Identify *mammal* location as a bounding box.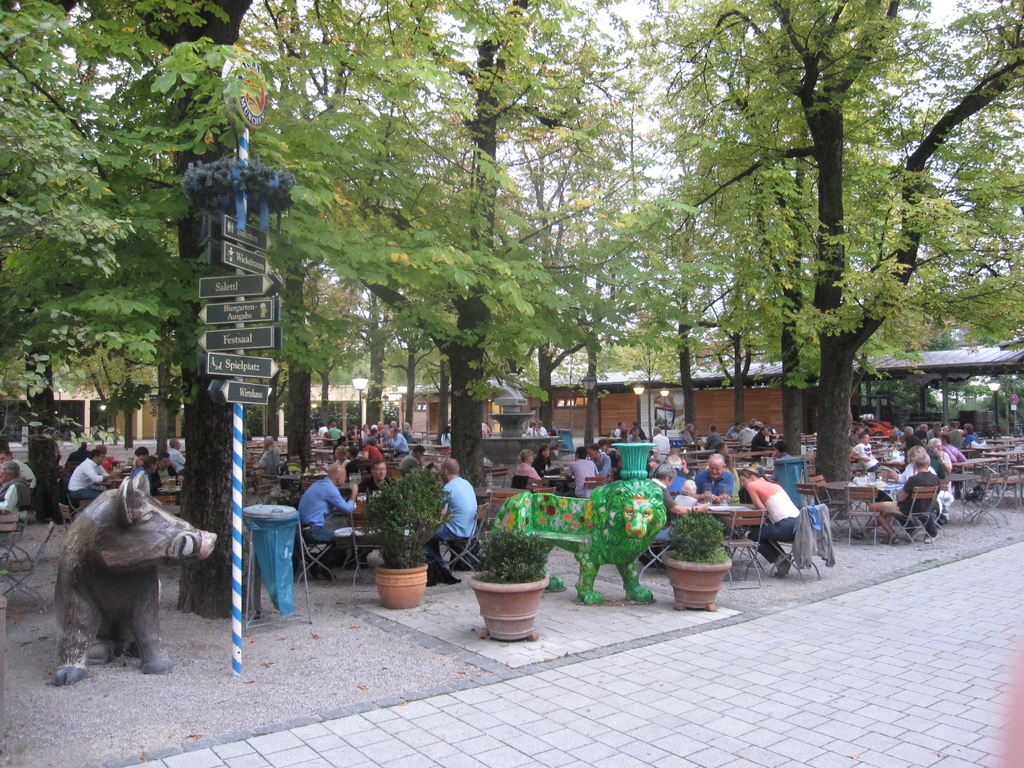
select_region(523, 420, 537, 435).
